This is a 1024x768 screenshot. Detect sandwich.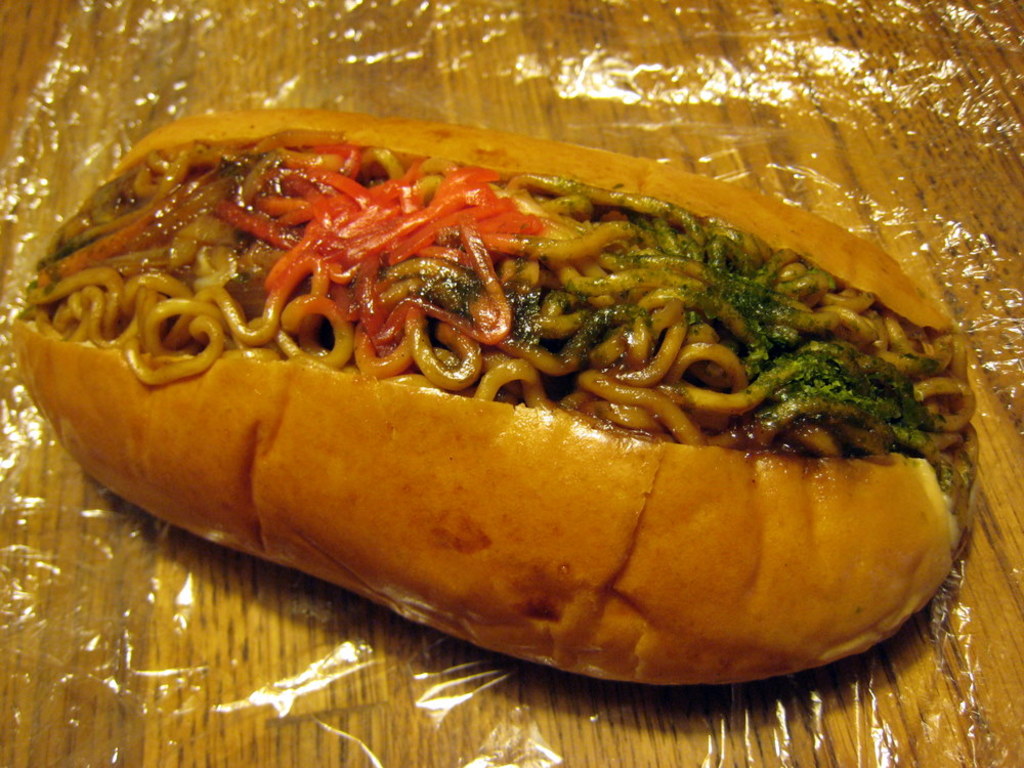
region(15, 112, 980, 690).
